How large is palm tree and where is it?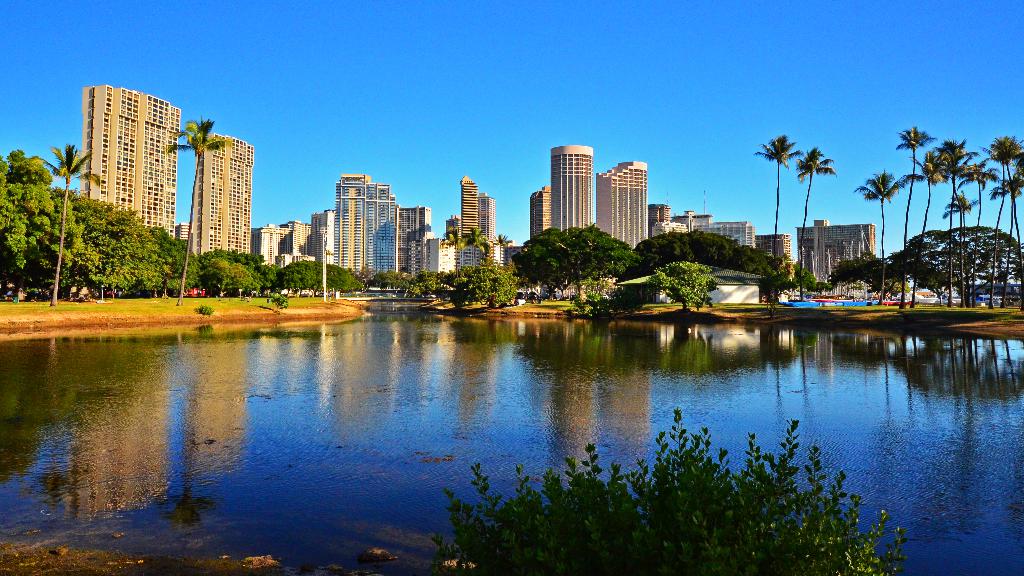
Bounding box: 44, 140, 96, 316.
